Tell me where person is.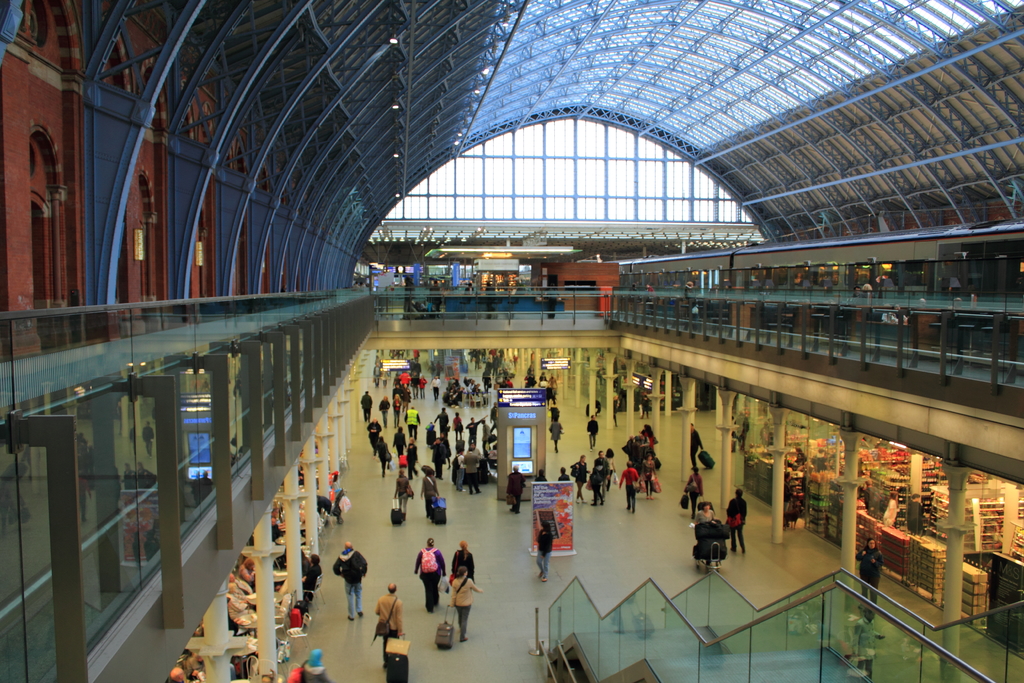
person is at region(691, 423, 702, 461).
